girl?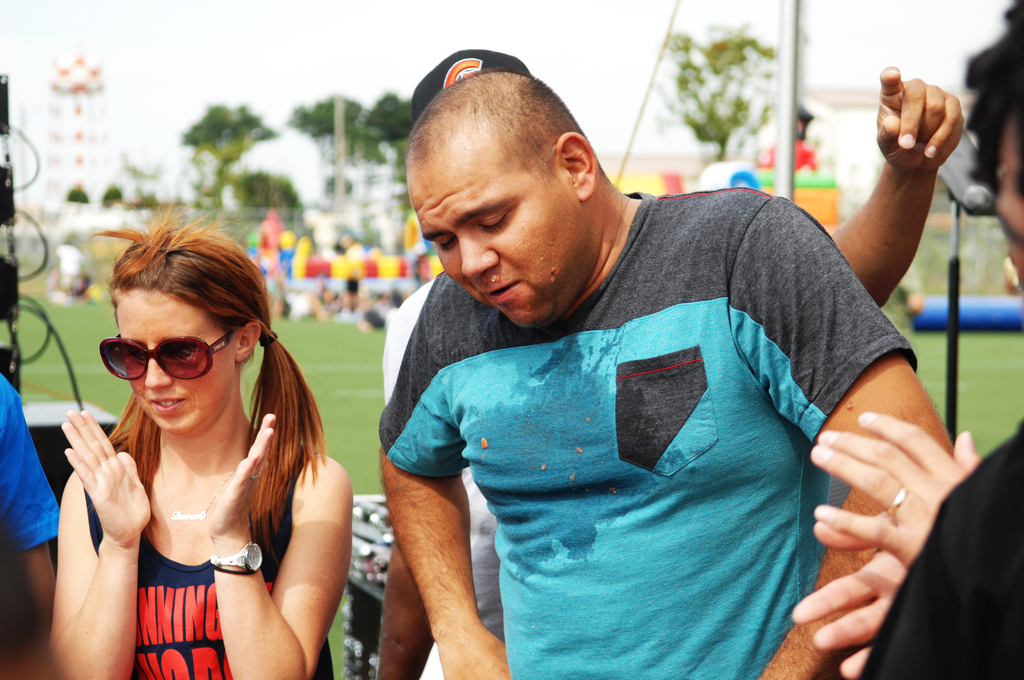
<region>42, 193, 356, 679</region>
